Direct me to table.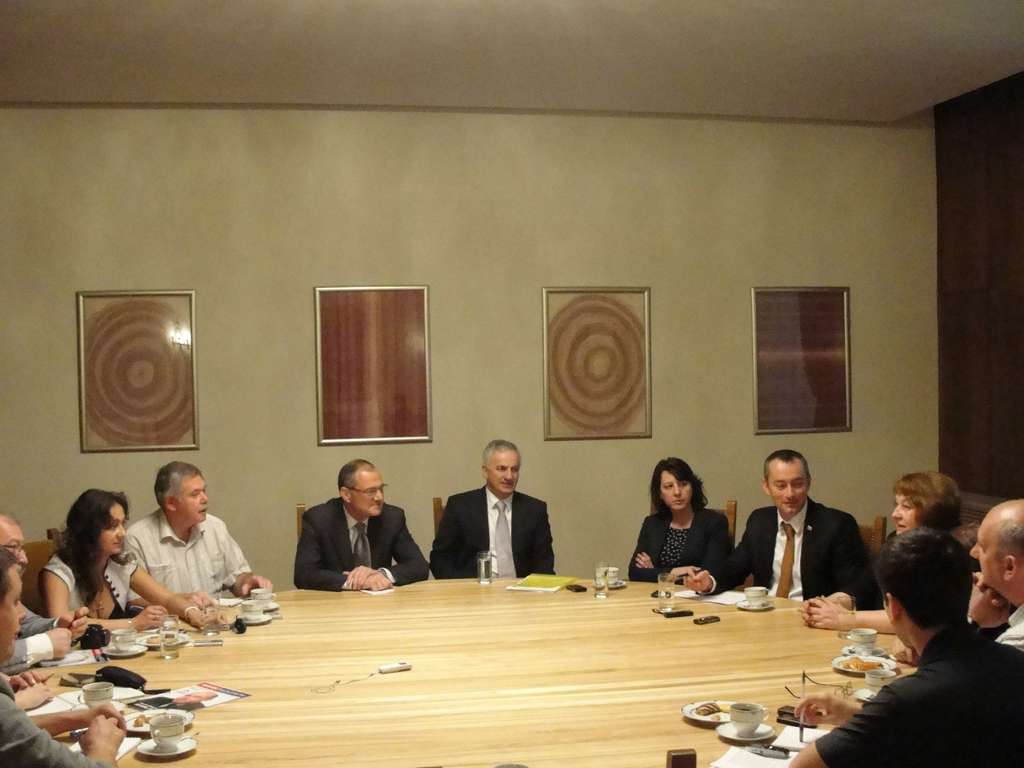
Direction: crop(149, 540, 986, 746).
